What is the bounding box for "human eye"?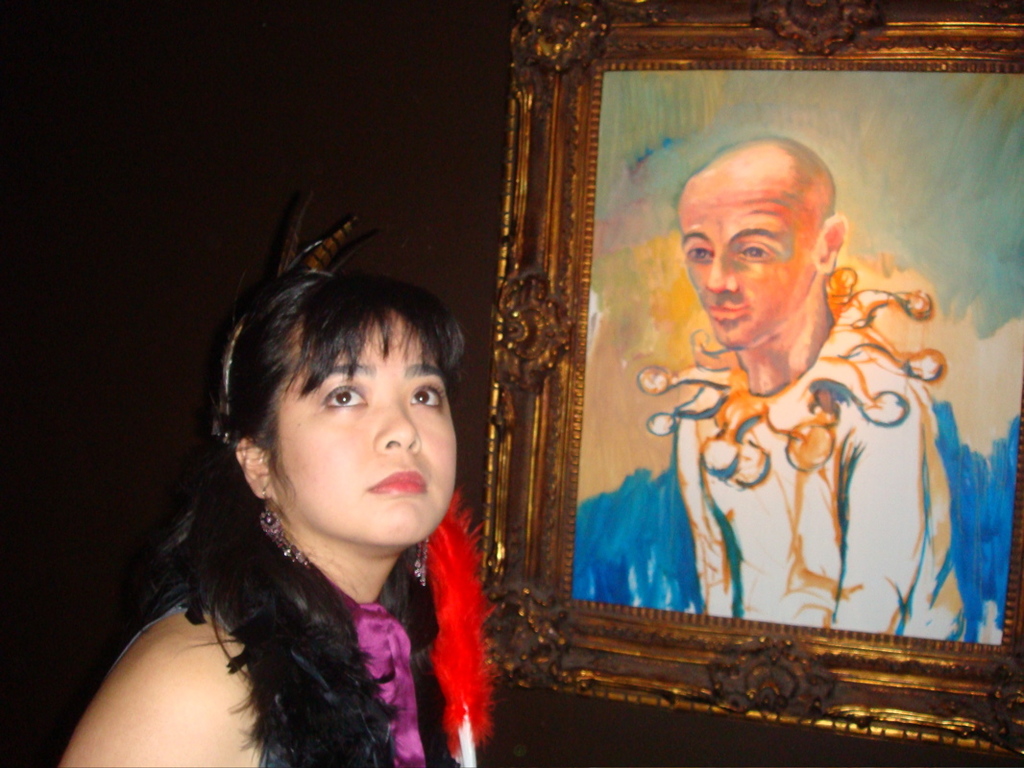
detection(316, 381, 369, 415).
